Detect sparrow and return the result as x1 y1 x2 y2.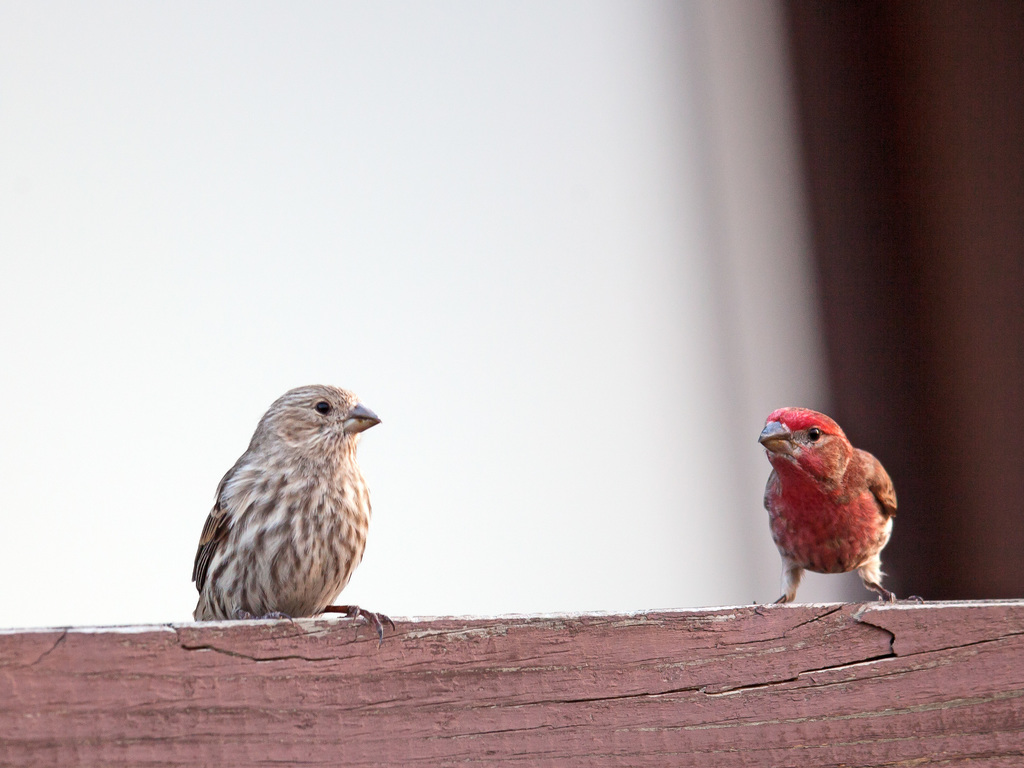
177 384 404 650.
